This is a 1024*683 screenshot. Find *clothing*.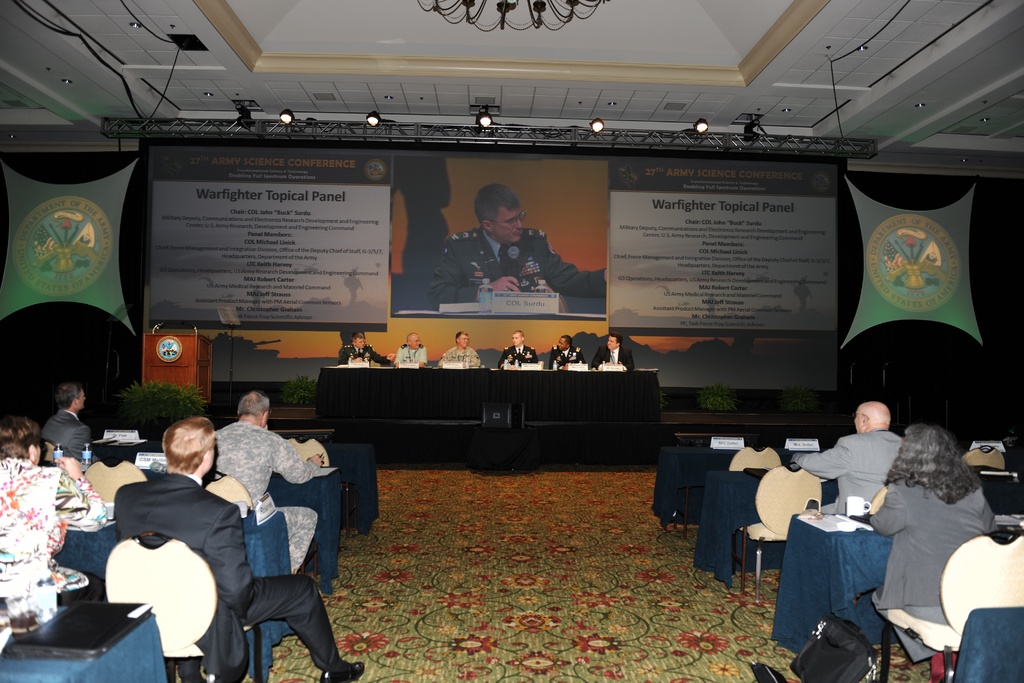
Bounding box: 41:407:90:463.
